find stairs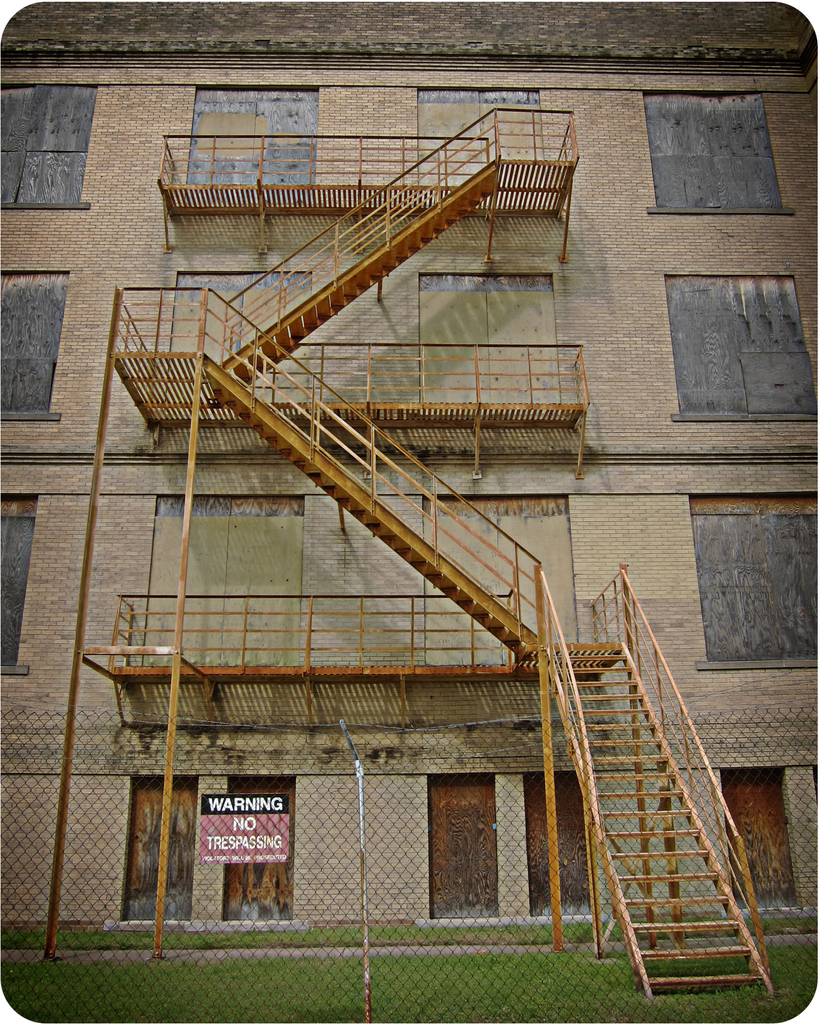
[left=224, top=154, right=501, bottom=387]
